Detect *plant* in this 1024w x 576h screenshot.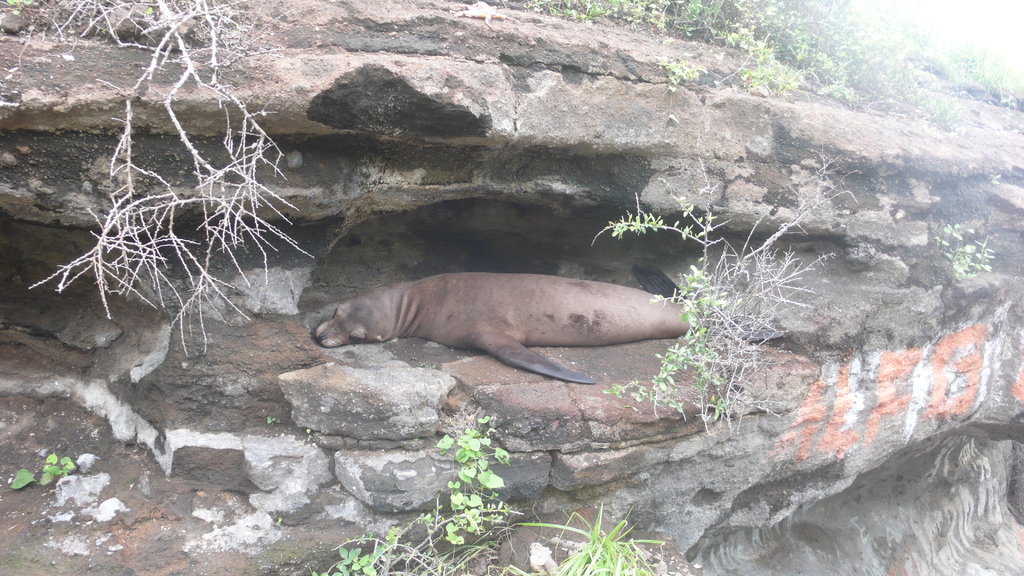
Detection: rect(417, 359, 438, 370).
